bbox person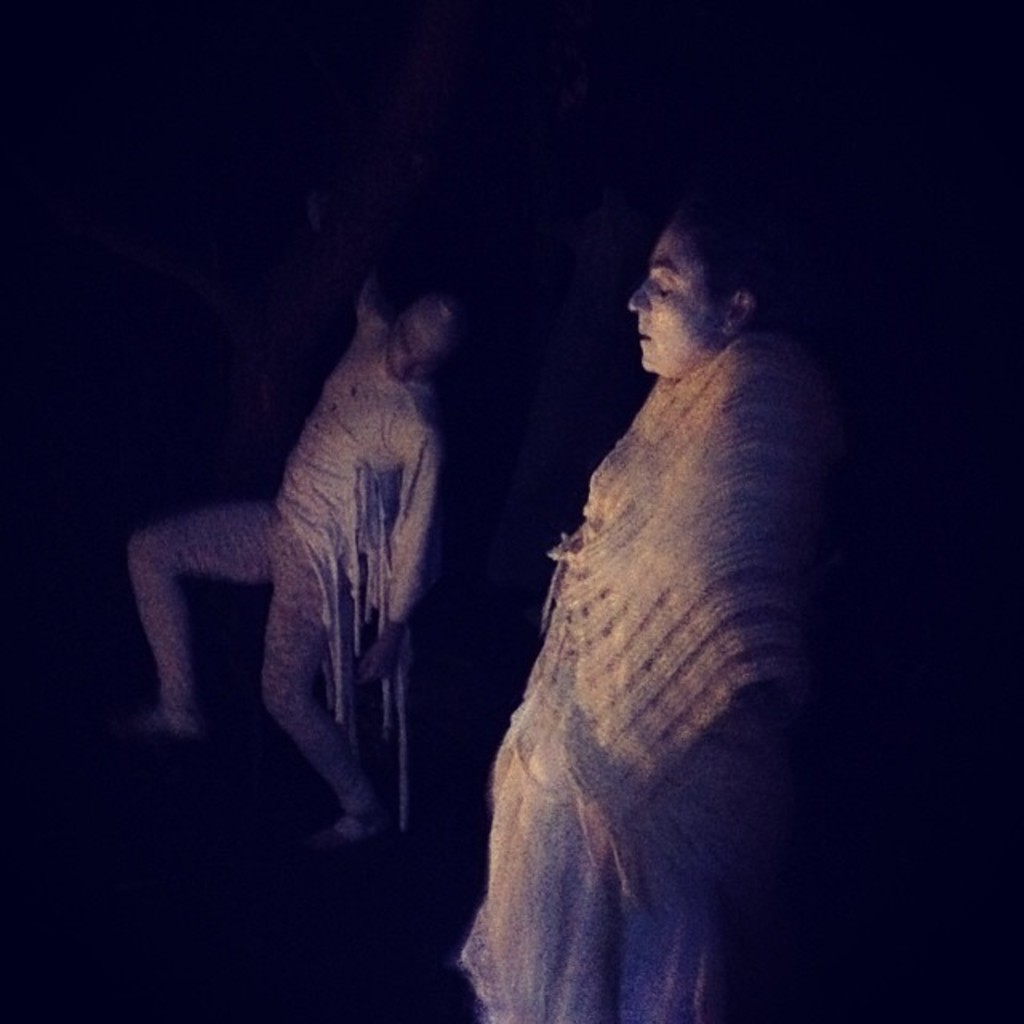
region(462, 219, 835, 1022)
